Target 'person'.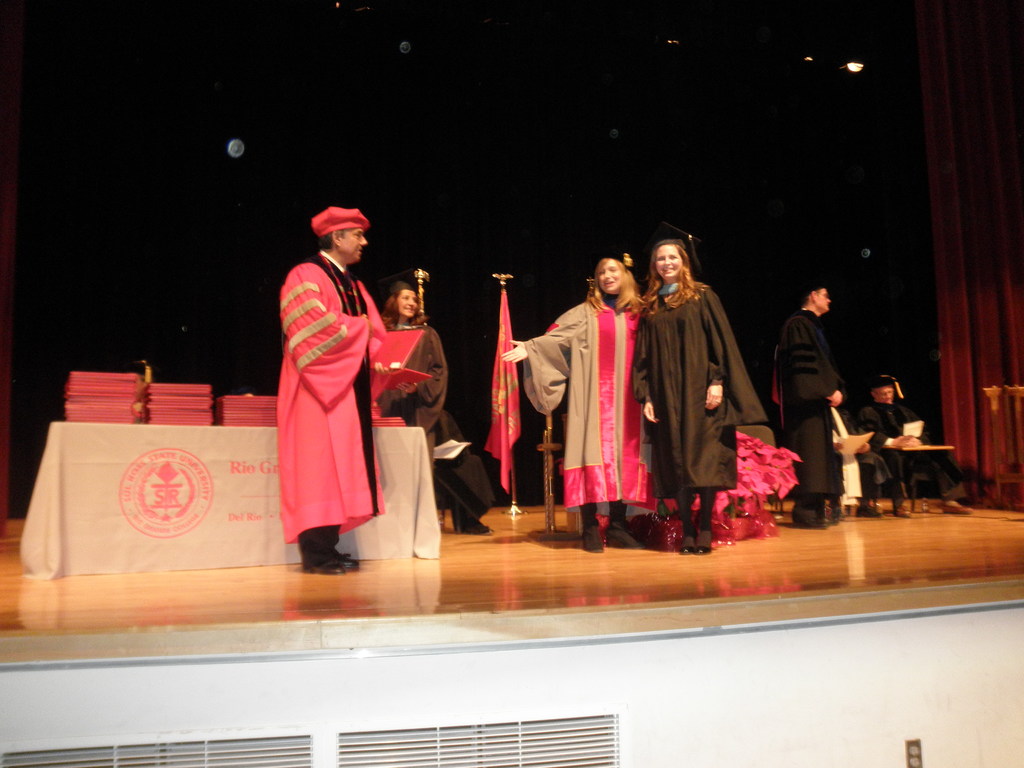
Target region: rect(383, 286, 451, 470).
